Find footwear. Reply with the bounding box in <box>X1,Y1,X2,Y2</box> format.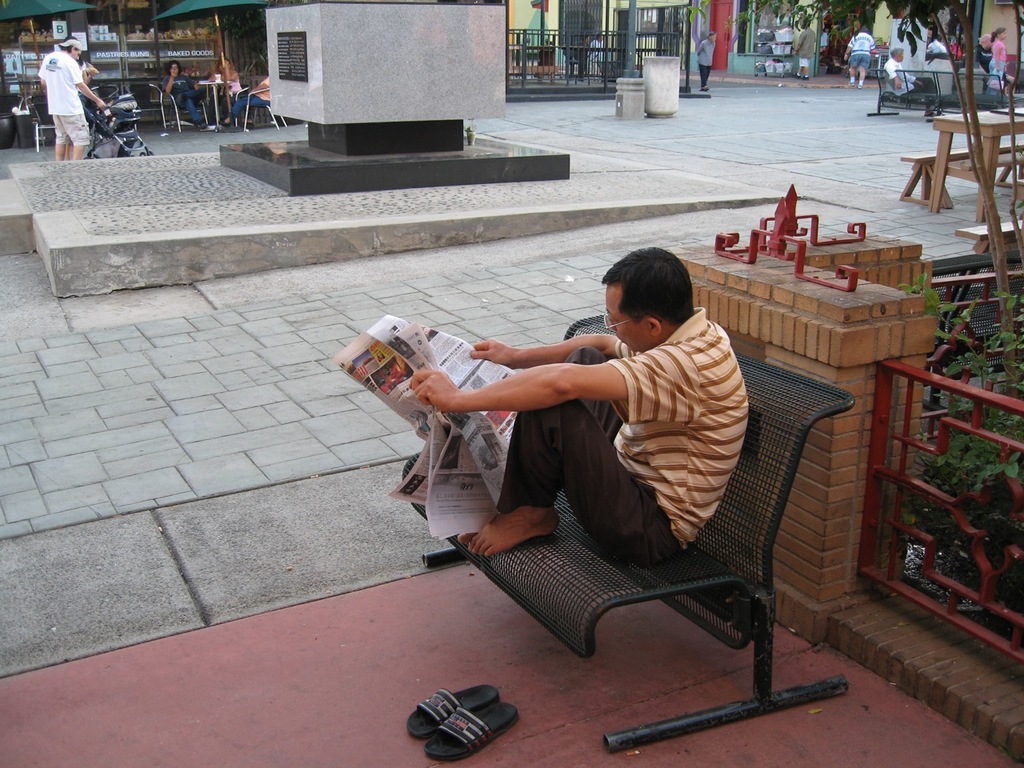
<box>218,120,230,128</box>.
